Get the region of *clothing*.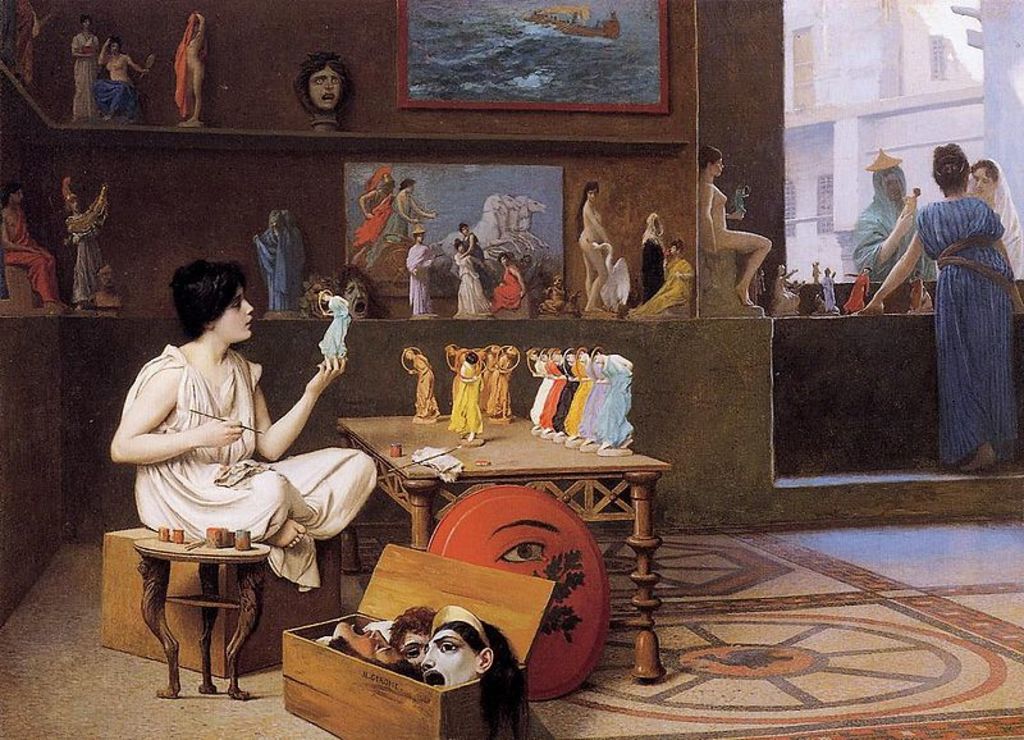
{"x1": 480, "y1": 265, "x2": 518, "y2": 319}.
